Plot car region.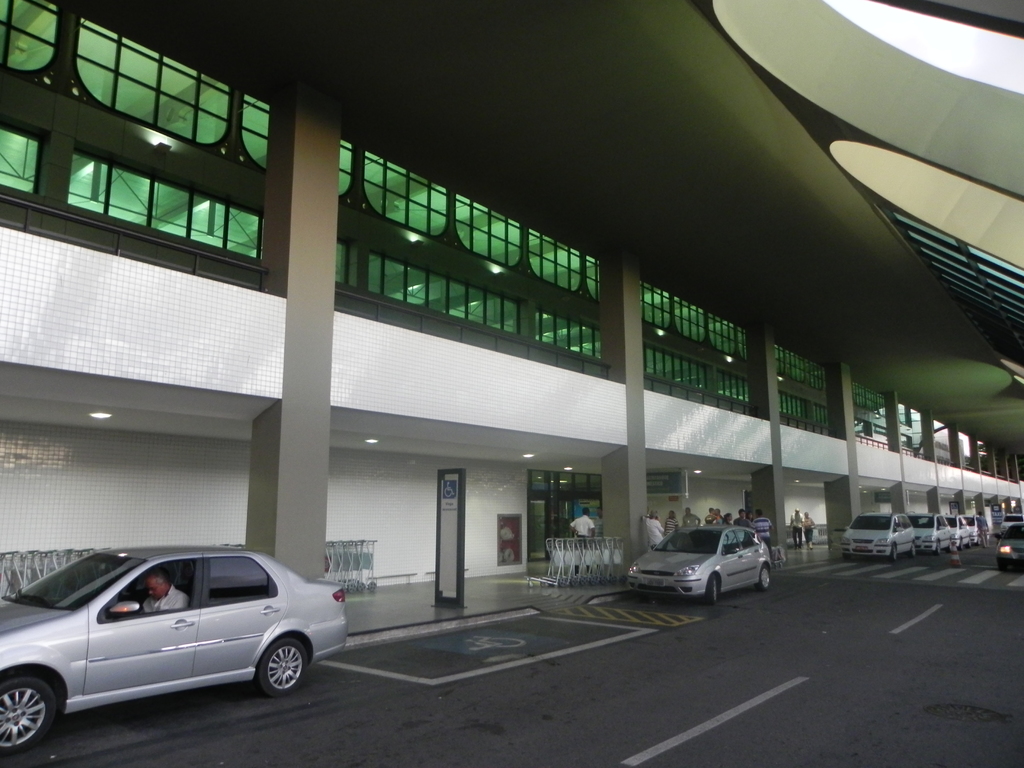
Plotted at x1=10 y1=556 x2=344 y2=735.
